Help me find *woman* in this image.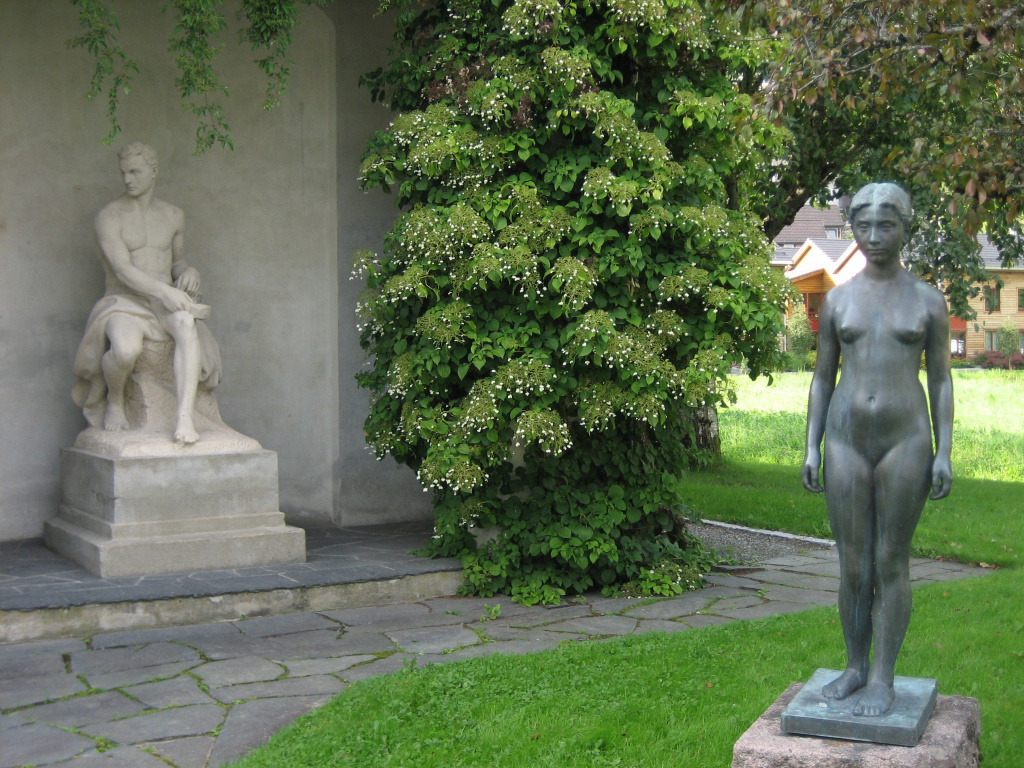
Found it: {"left": 793, "top": 177, "right": 956, "bottom": 721}.
